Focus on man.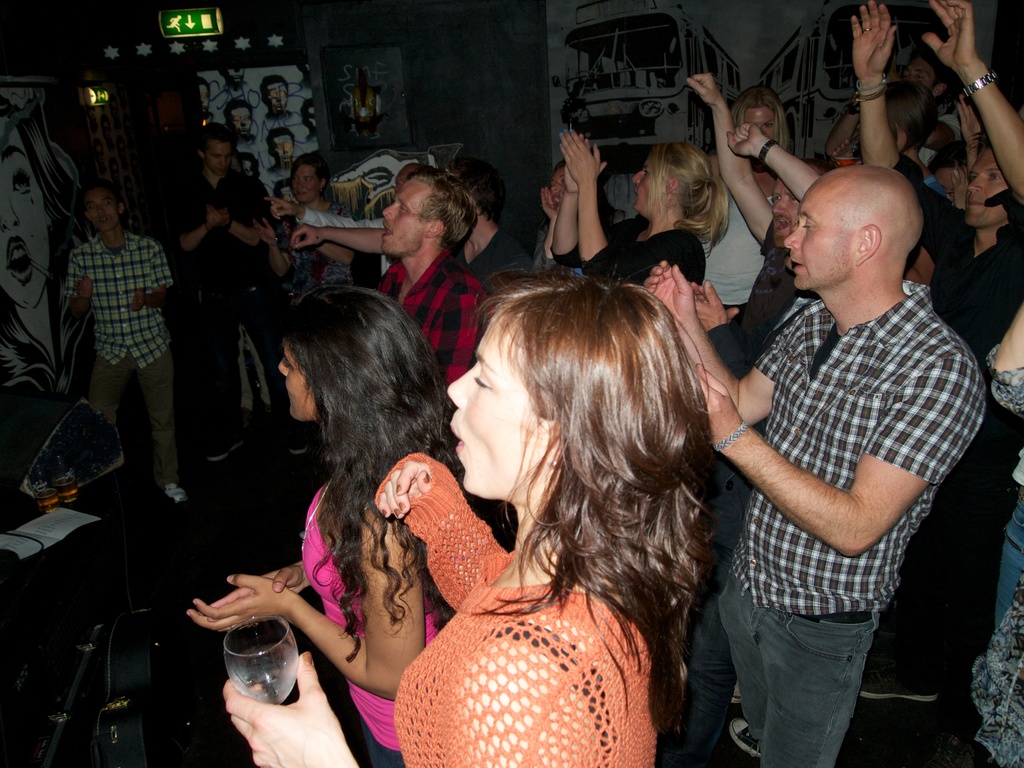
Focused at 170:126:284:426.
